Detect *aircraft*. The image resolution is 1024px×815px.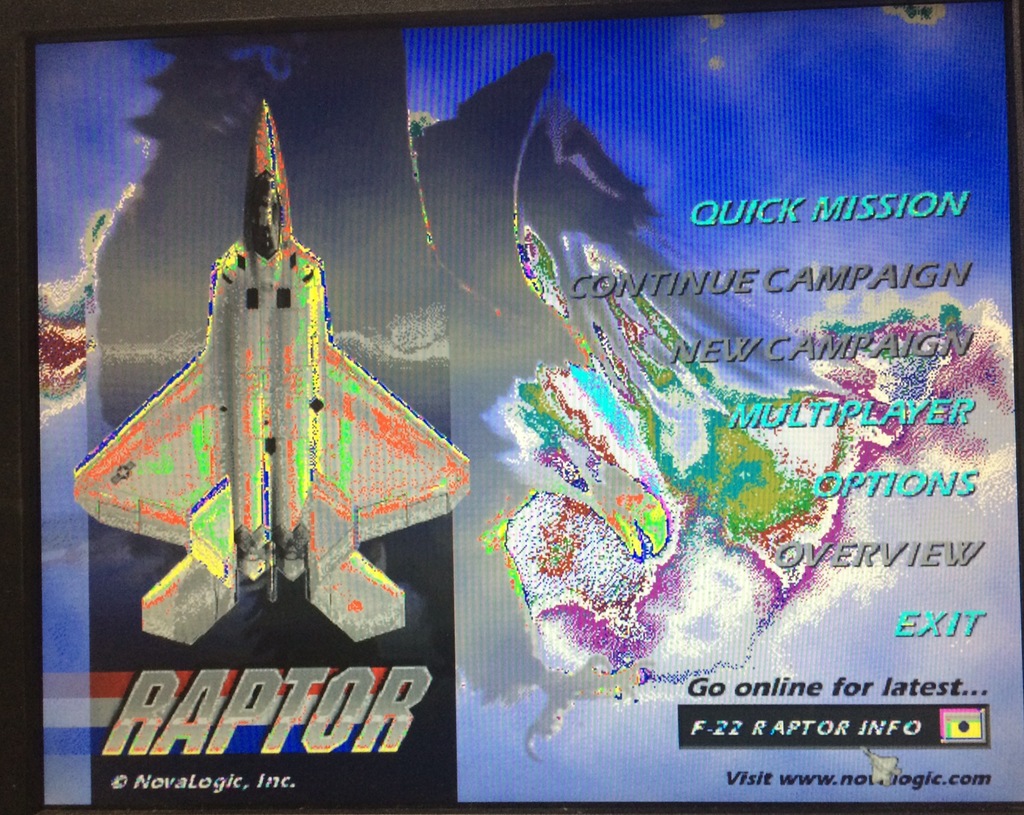
(74,97,470,656).
